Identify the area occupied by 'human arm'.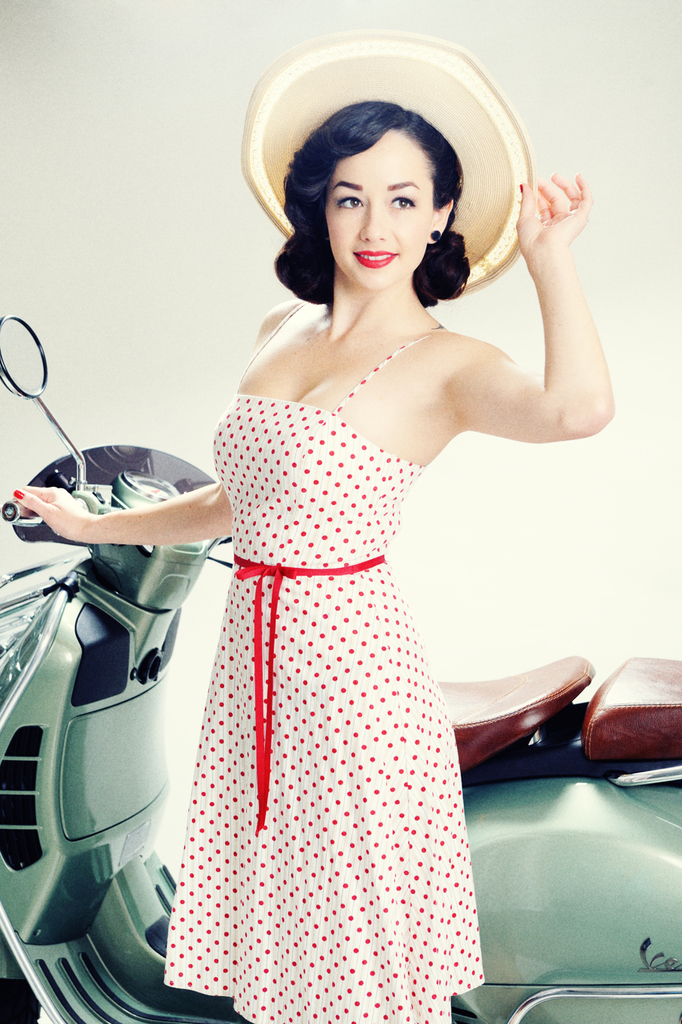
Area: [x1=482, y1=178, x2=596, y2=507].
